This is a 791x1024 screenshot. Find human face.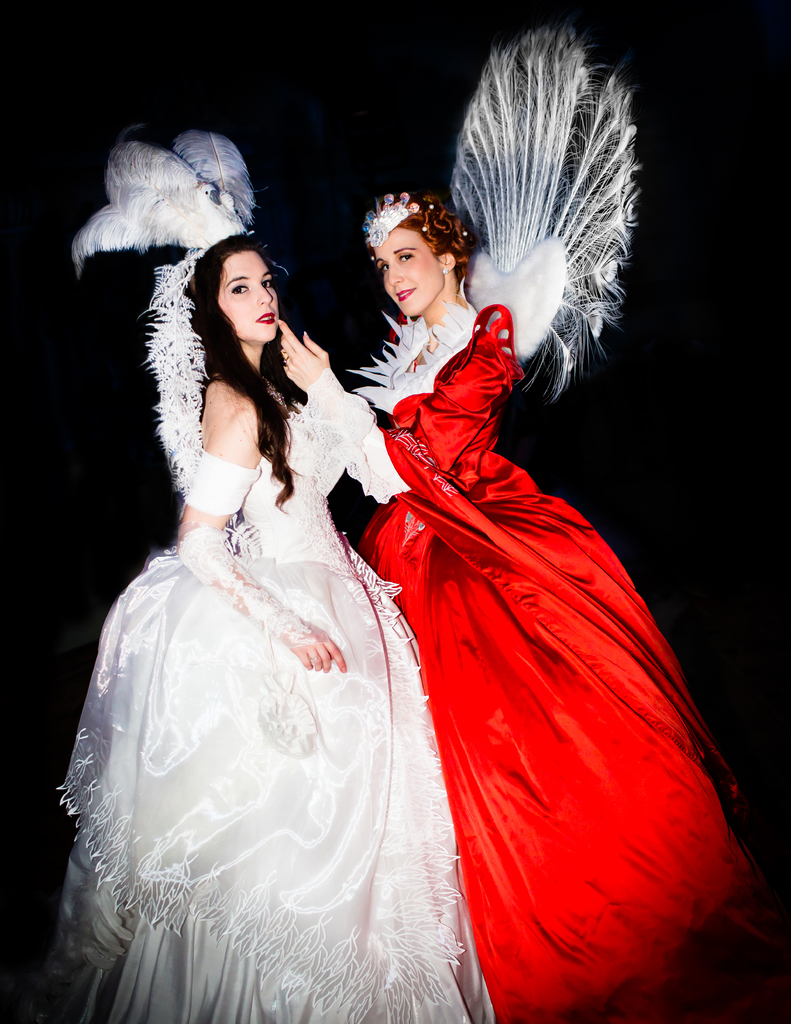
Bounding box: detection(386, 232, 443, 312).
